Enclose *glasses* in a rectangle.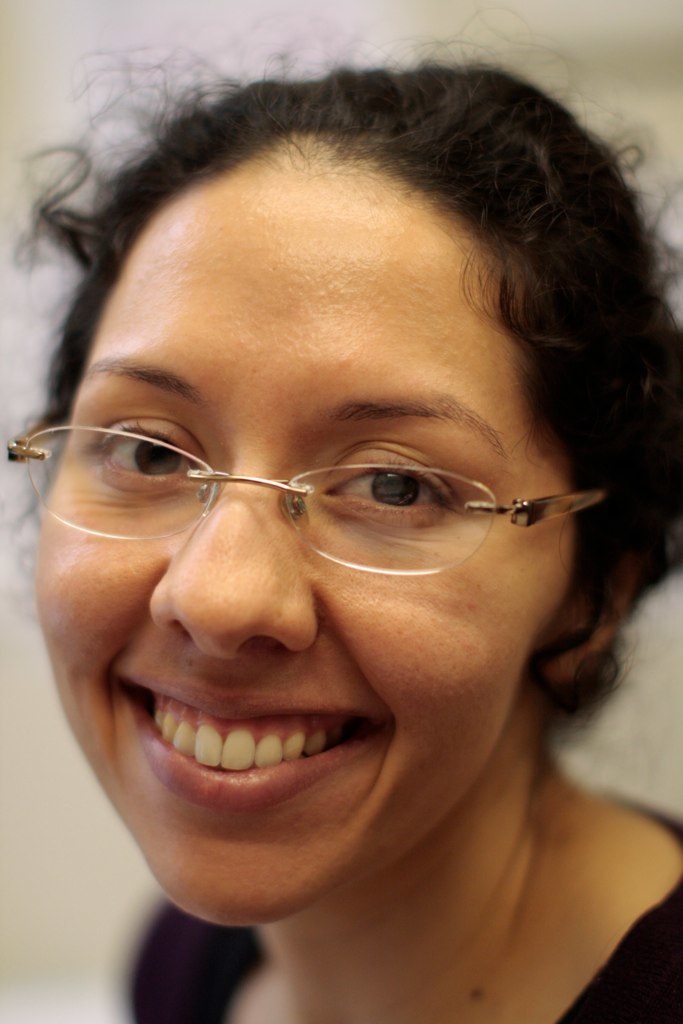
crop(30, 407, 607, 593).
